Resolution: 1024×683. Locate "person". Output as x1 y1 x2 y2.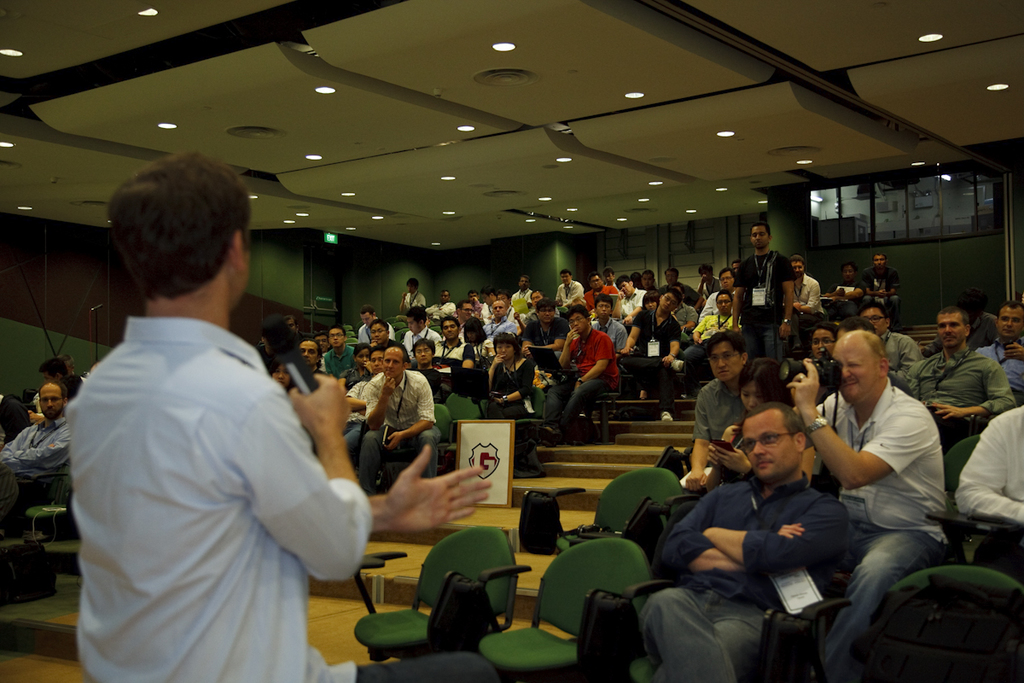
798 313 840 356.
